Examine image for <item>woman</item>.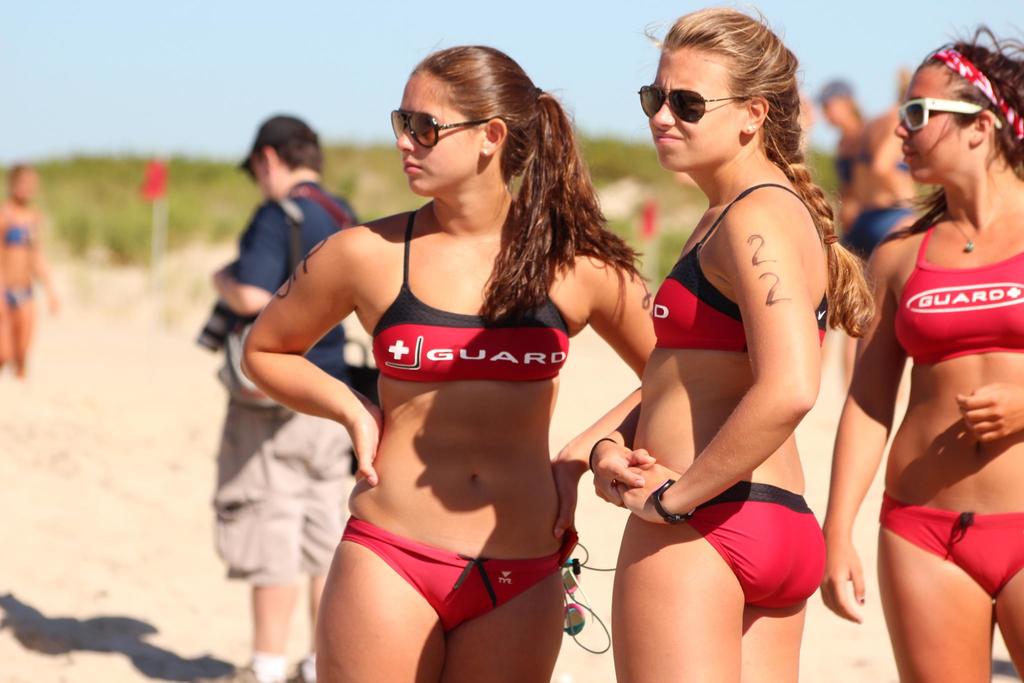
Examination result: {"x1": 0, "y1": 156, "x2": 59, "y2": 381}.
